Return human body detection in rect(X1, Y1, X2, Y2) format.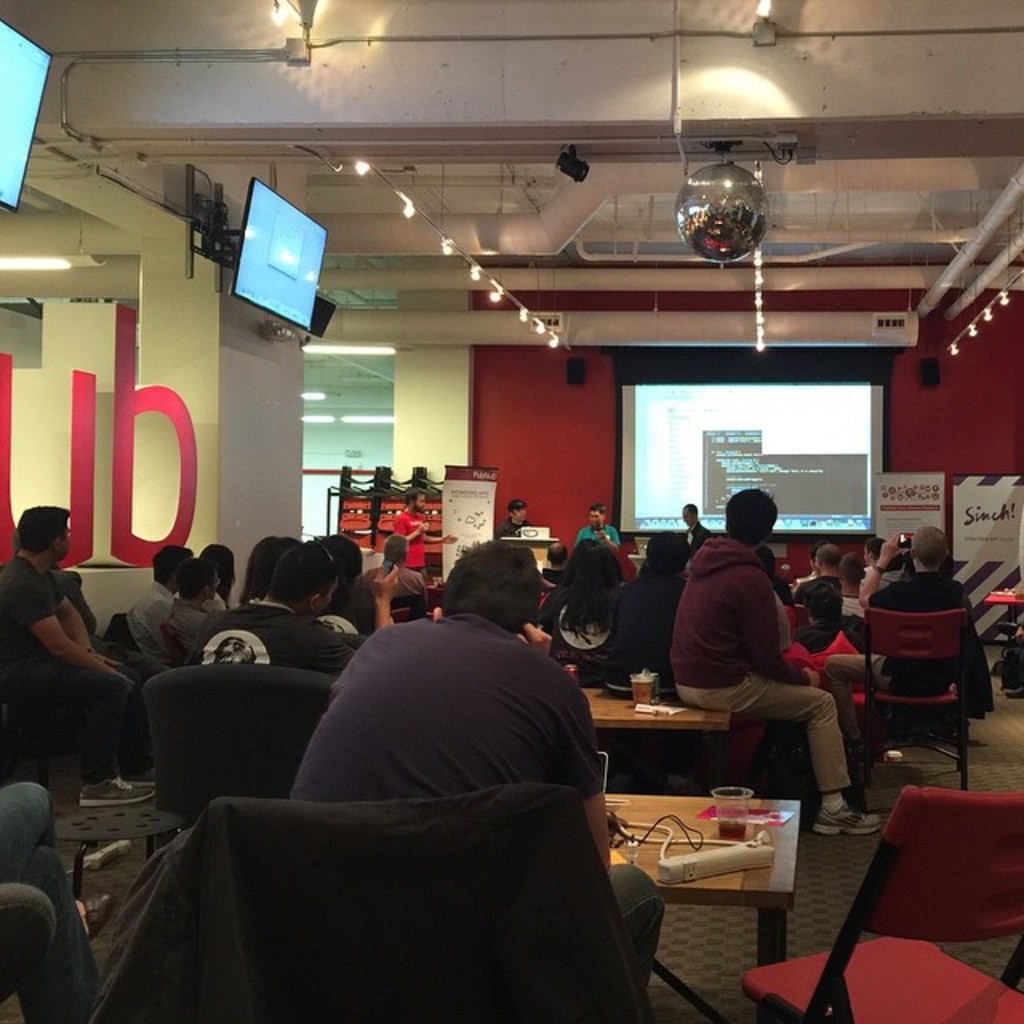
rect(291, 541, 666, 998).
